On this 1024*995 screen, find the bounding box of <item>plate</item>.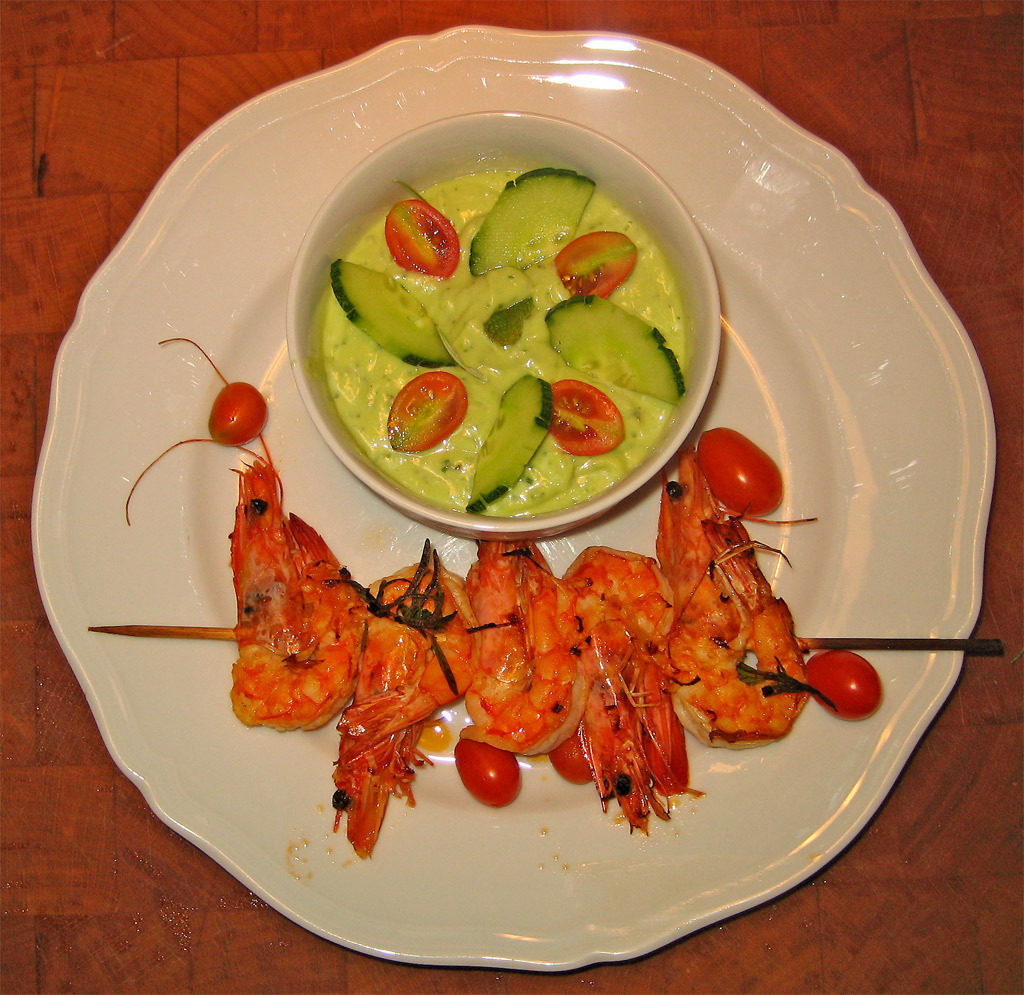
Bounding box: x1=26, y1=166, x2=964, y2=988.
